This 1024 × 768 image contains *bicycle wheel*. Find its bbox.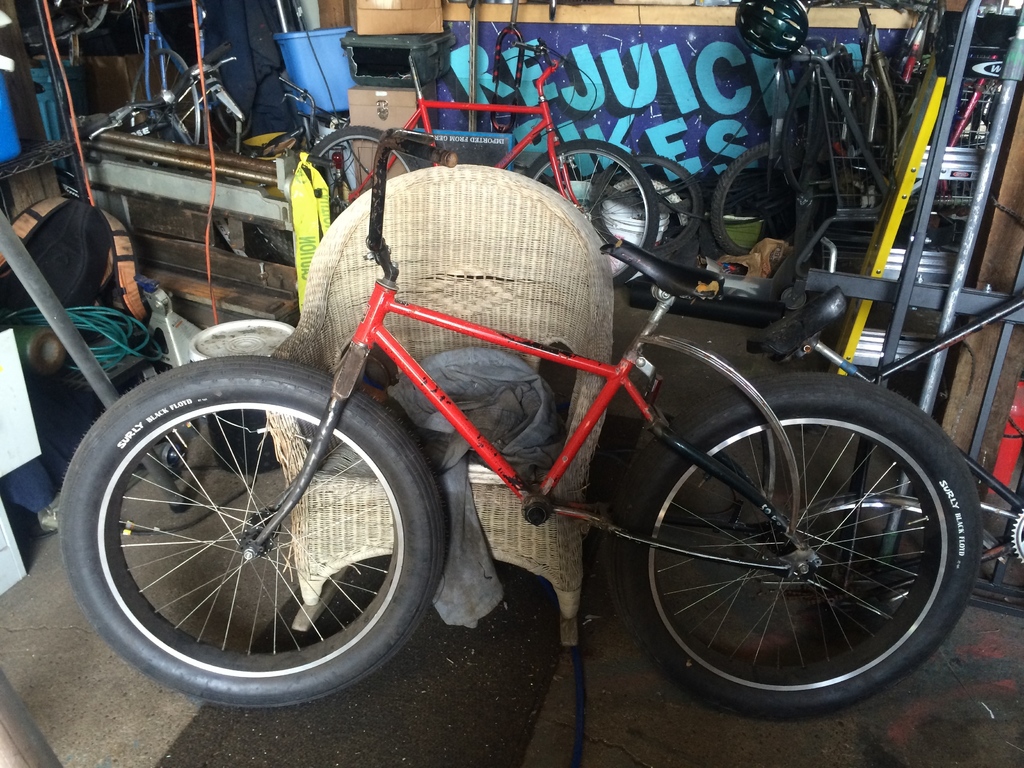
BBox(525, 138, 652, 288).
